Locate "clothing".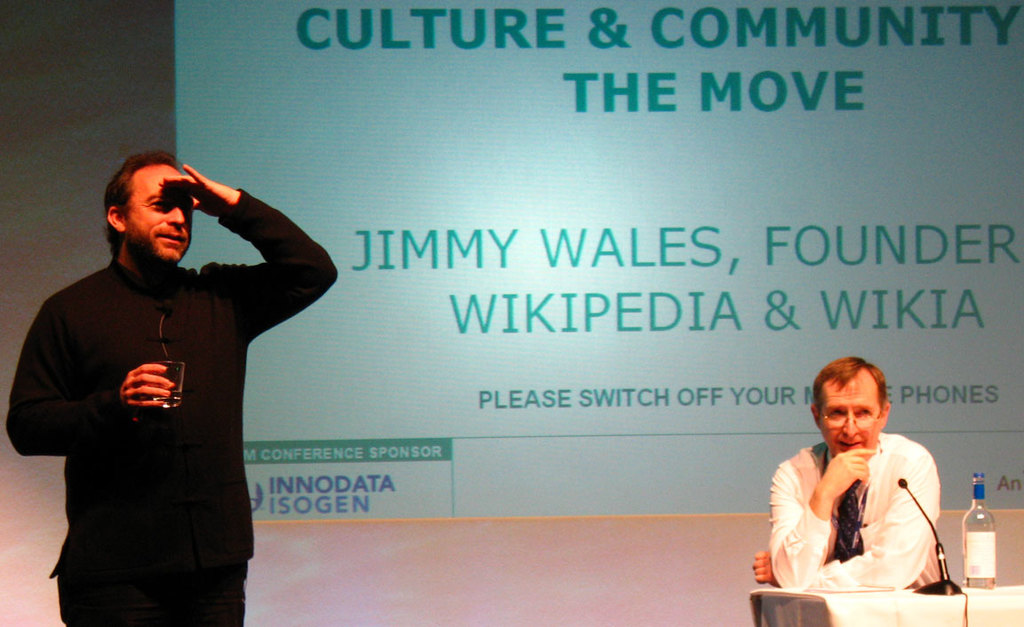
Bounding box: (left=12, top=178, right=318, bottom=593).
